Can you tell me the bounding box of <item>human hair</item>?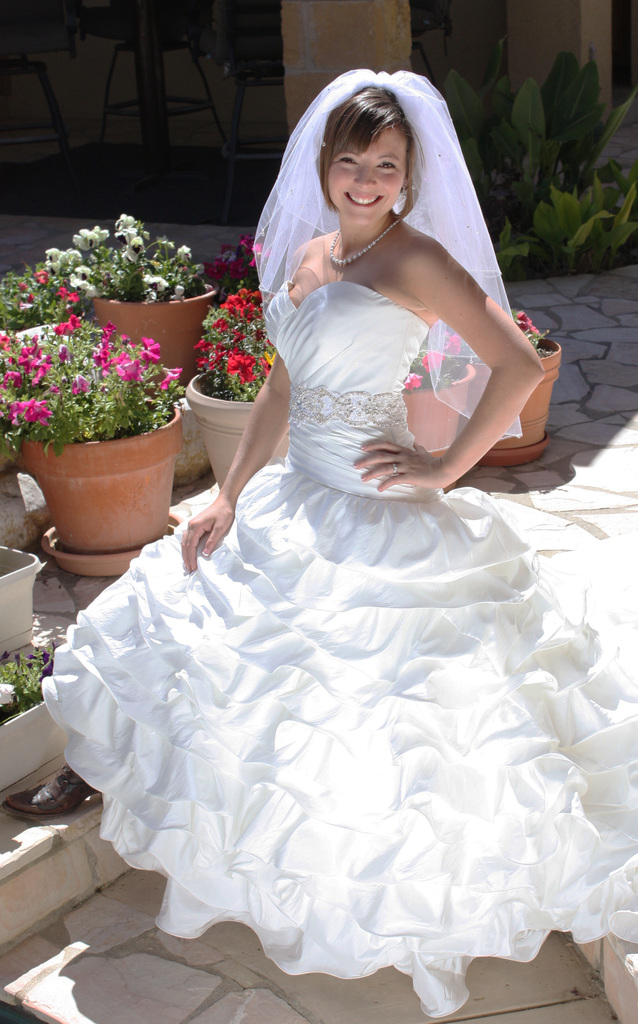
Rect(312, 84, 413, 212).
